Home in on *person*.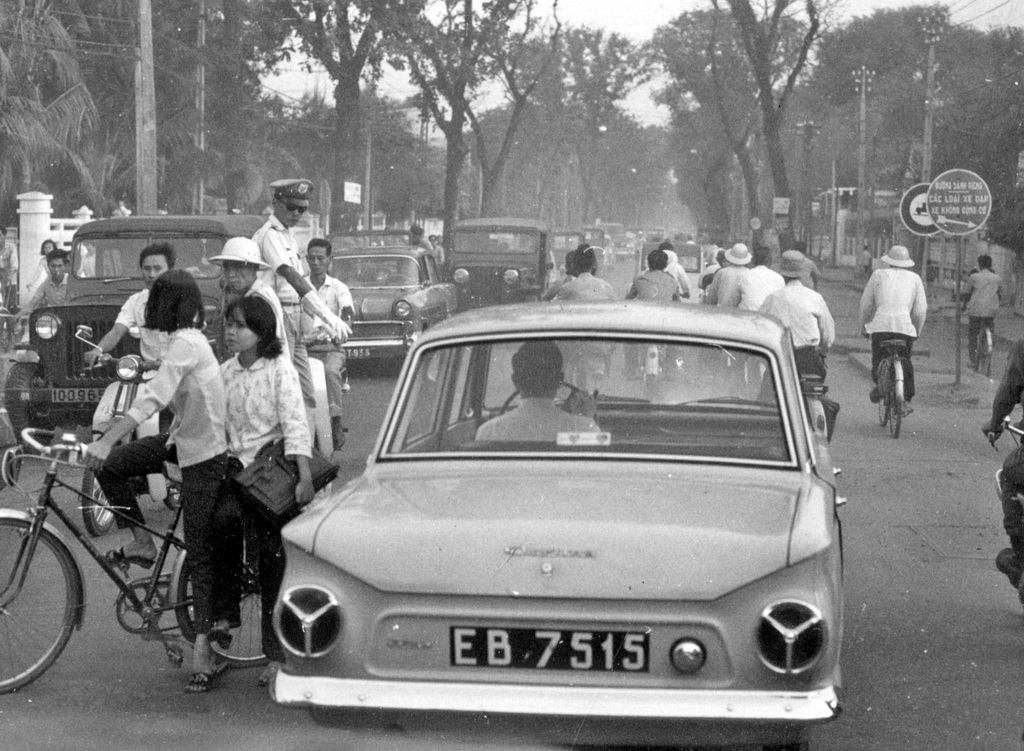
Homed in at [395,225,427,278].
